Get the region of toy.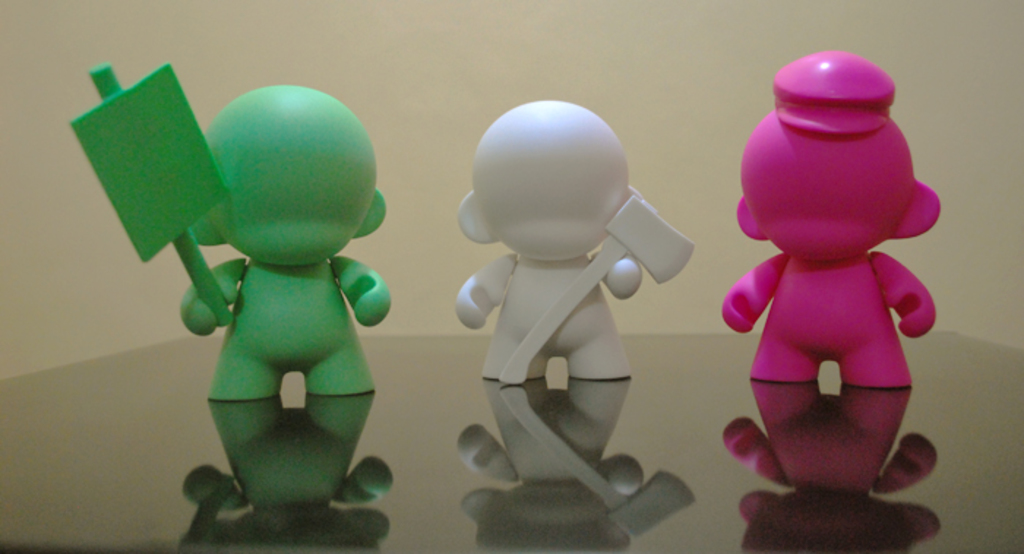
rect(720, 56, 941, 515).
